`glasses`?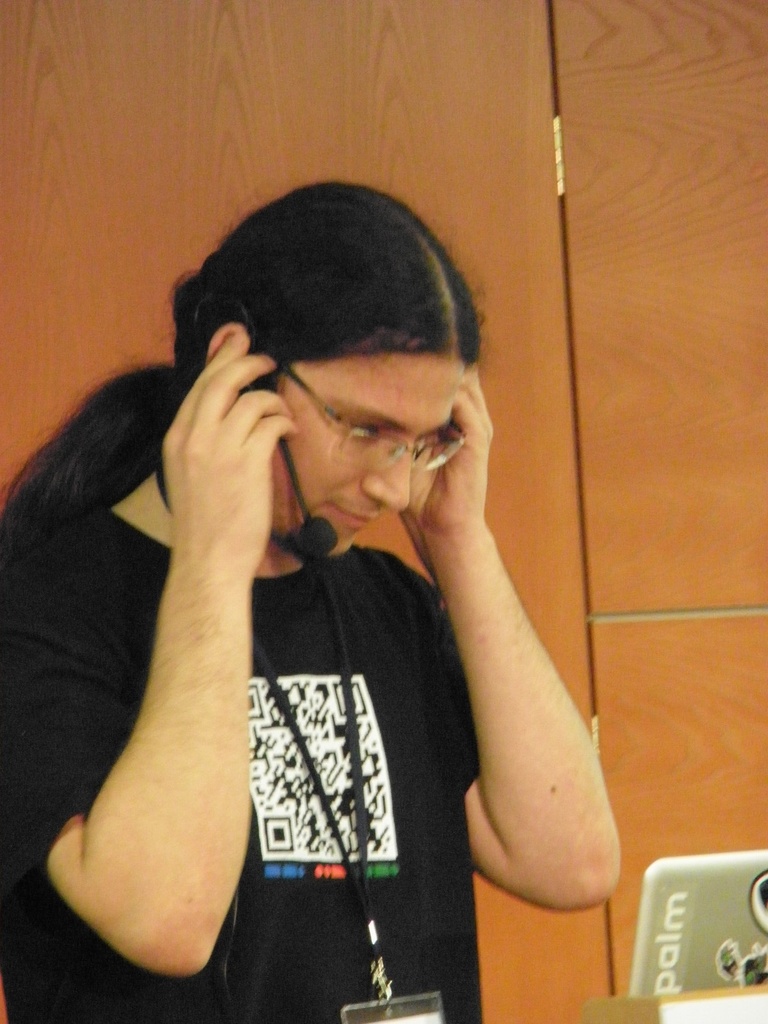
crop(281, 364, 476, 474)
